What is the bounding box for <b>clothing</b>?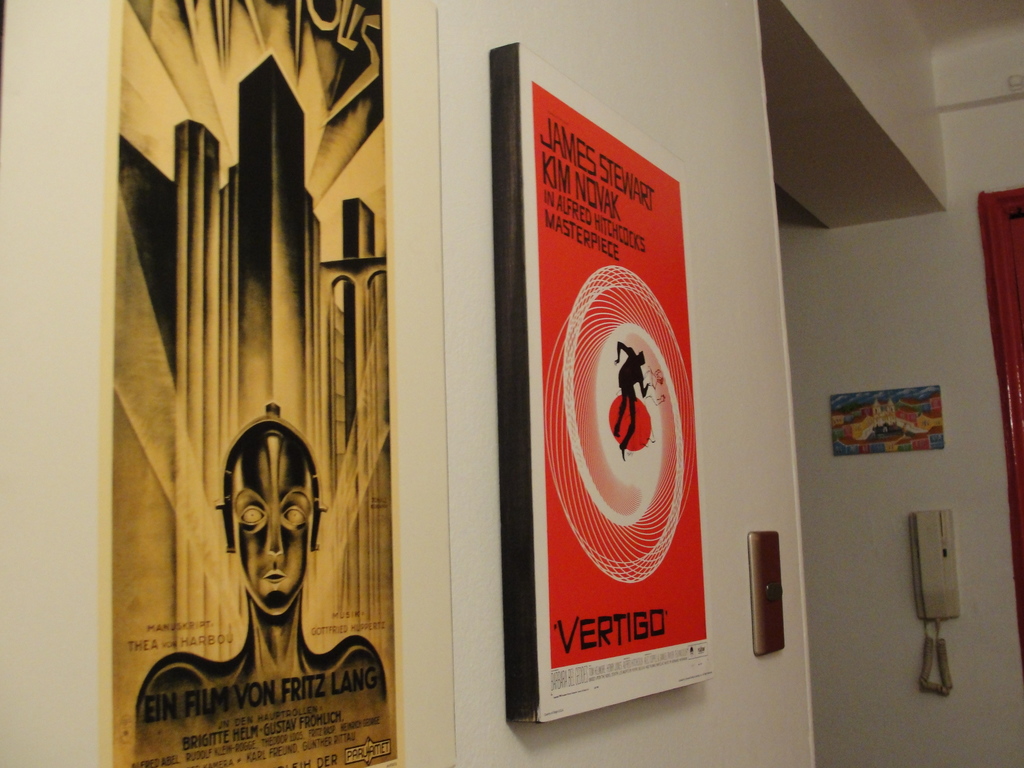
<region>616, 345, 645, 401</region>.
